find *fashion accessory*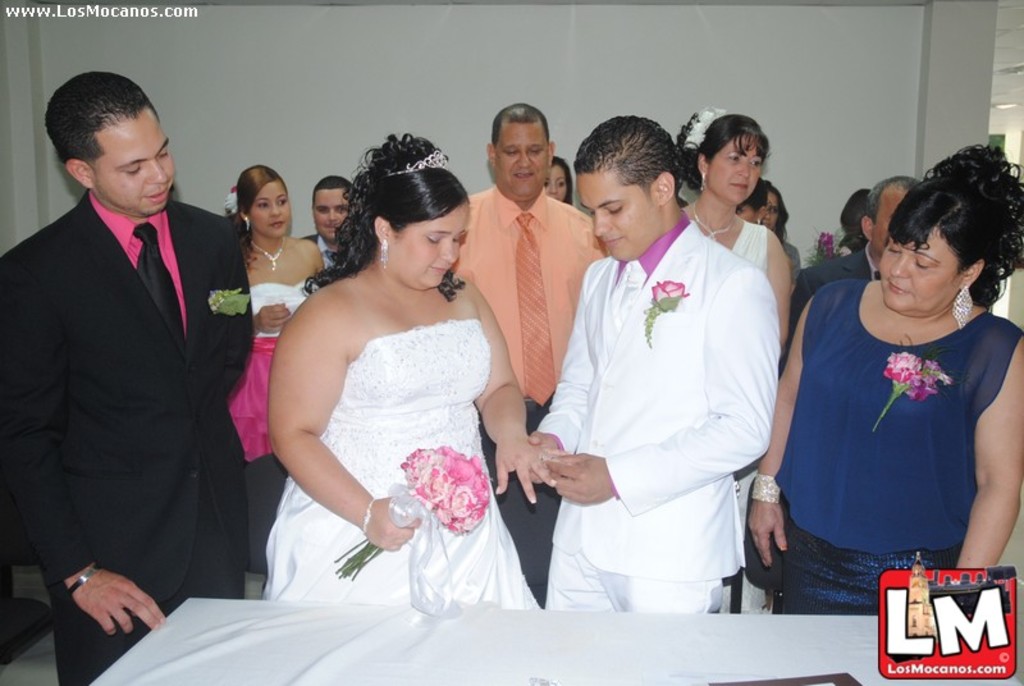
(x1=745, y1=468, x2=788, y2=504)
